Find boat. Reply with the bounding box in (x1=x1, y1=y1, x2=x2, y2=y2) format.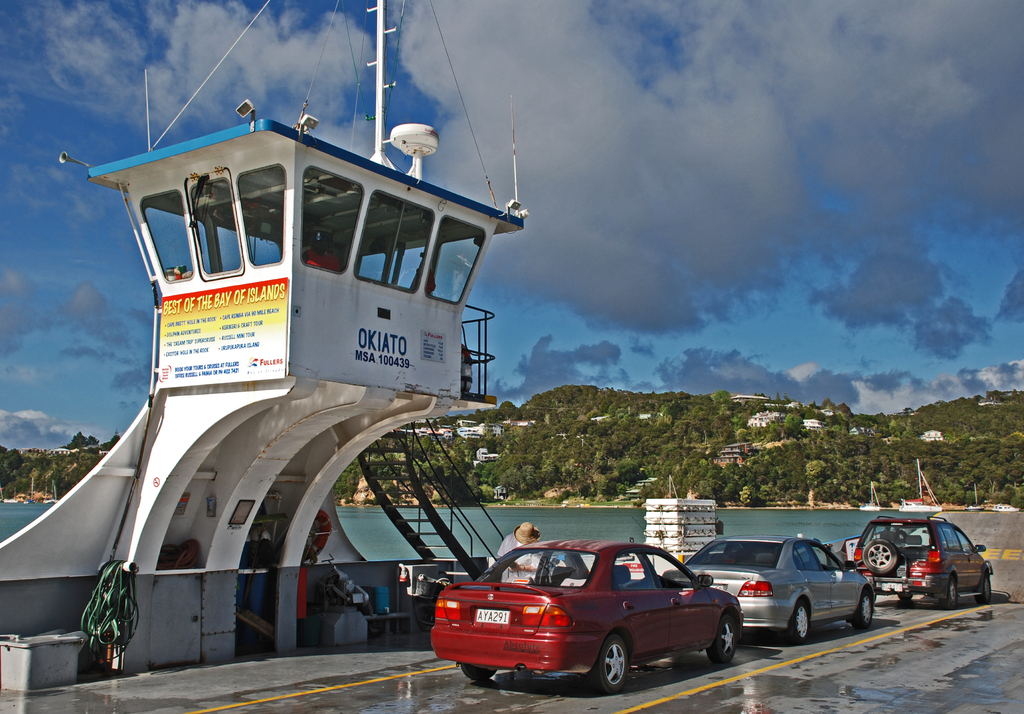
(x1=0, y1=497, x2=20, y2=505).
